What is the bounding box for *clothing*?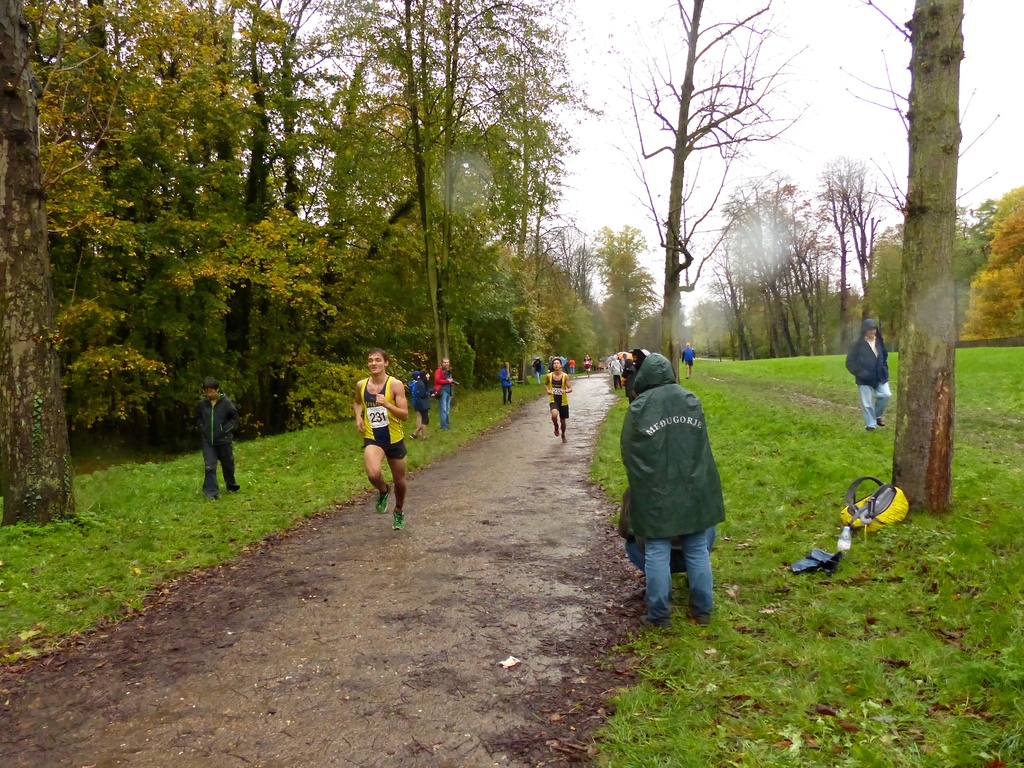
x1=620, y1=333, x2=733, y2=601.
